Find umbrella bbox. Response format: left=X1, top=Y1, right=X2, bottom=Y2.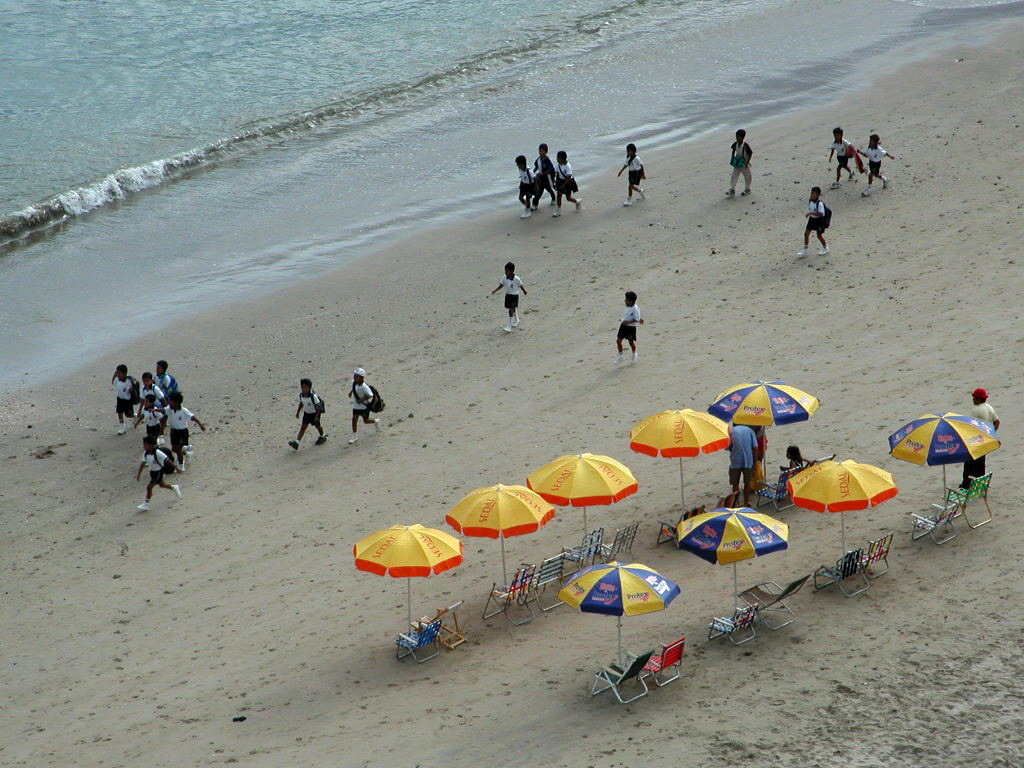
left=675, top=504, right=788, bottom=610.
